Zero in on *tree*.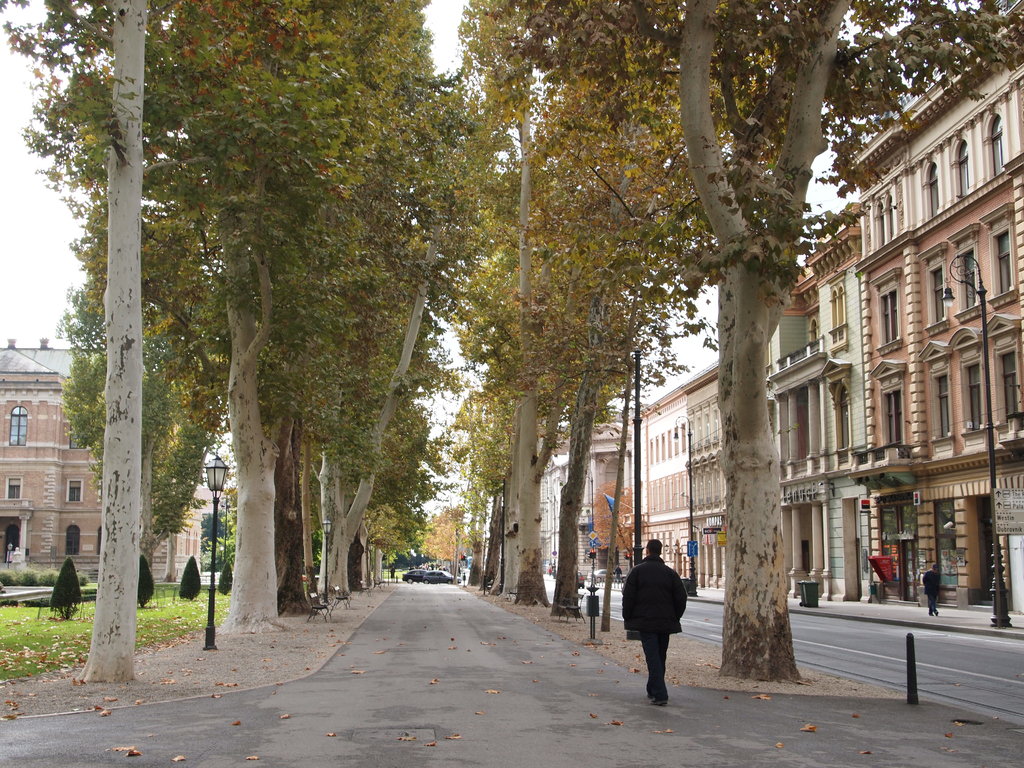
Zeroed in: box=[465, 180, 547, 632].
